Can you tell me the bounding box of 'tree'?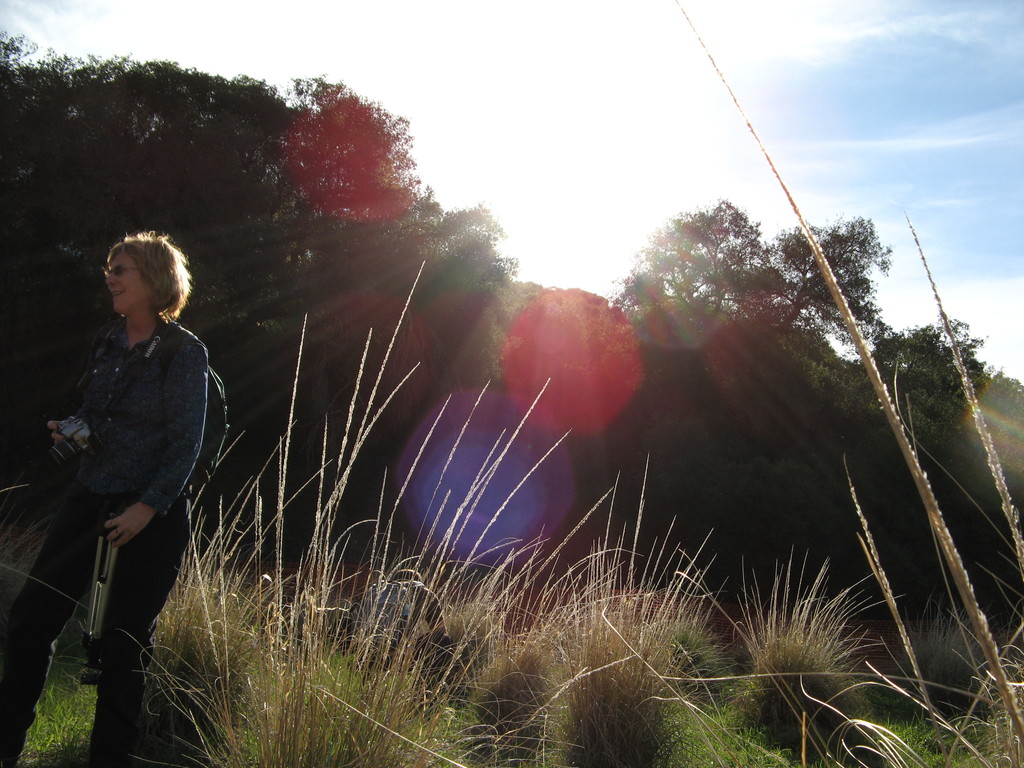
(433,207,622,401).
